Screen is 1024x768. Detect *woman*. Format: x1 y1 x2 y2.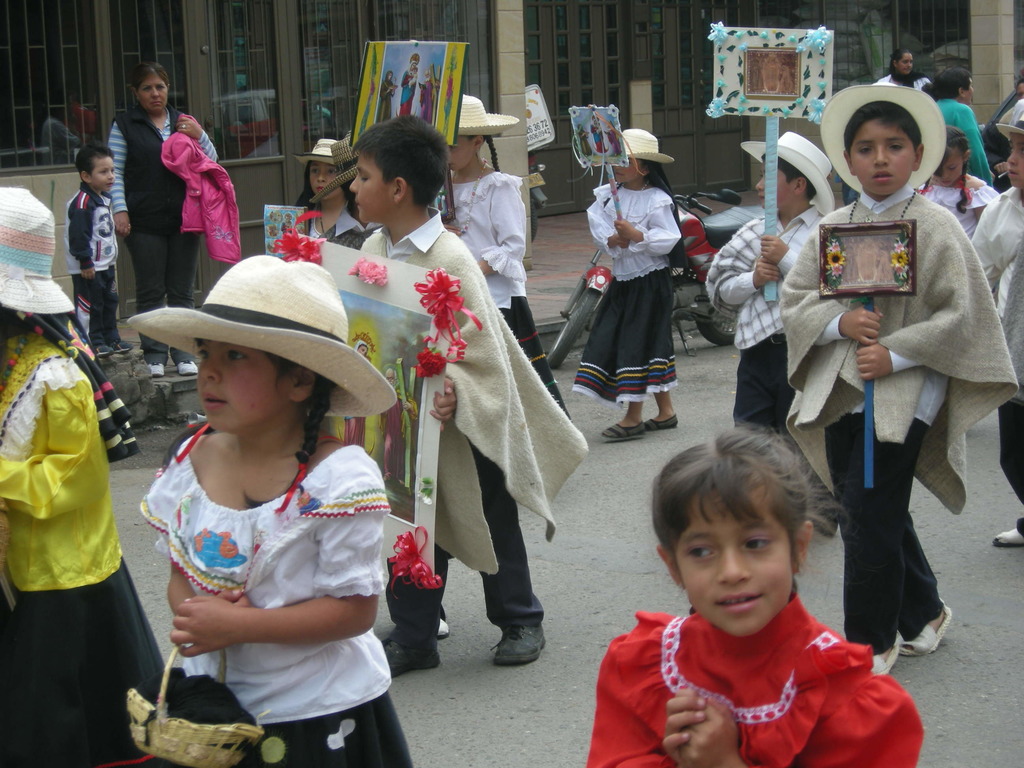
870 45 940 93.
